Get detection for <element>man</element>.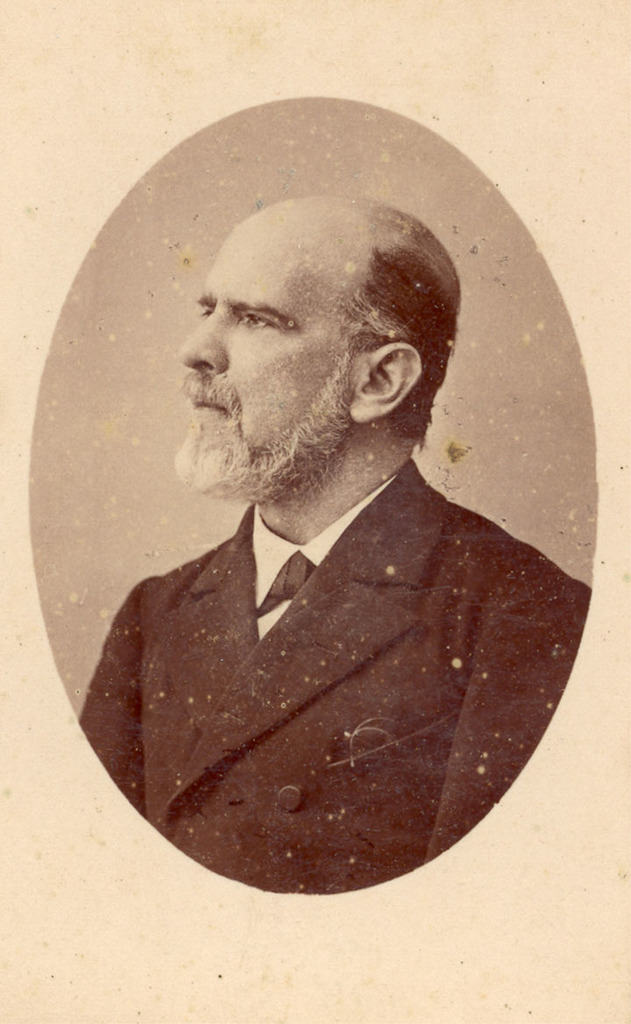
Detection: box=[116, 208, 515, 676].
